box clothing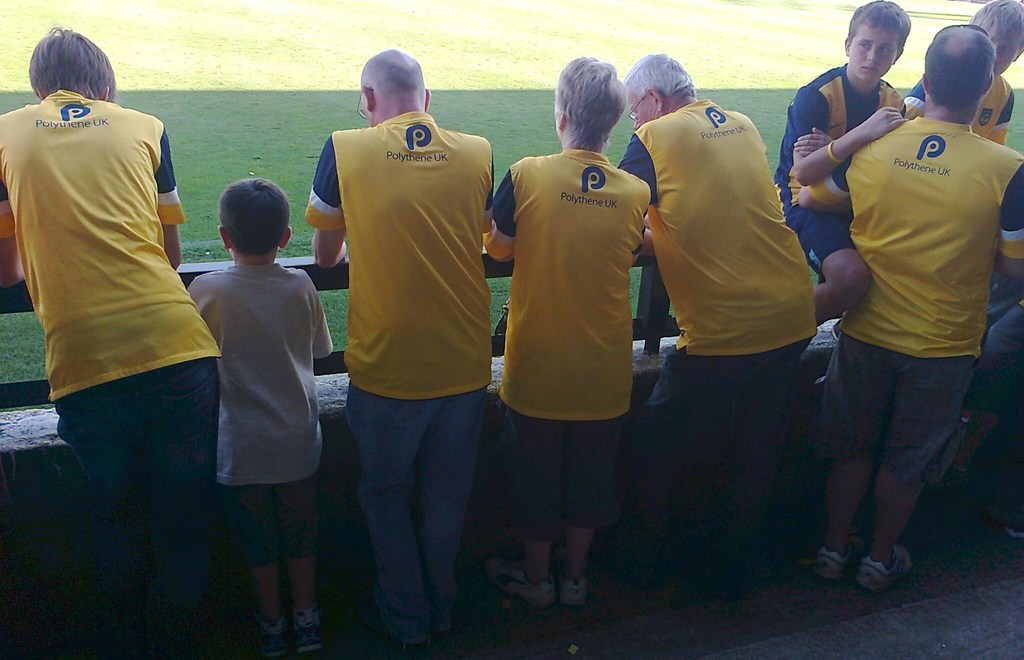
bbox=(493, 151, 650, 540)
